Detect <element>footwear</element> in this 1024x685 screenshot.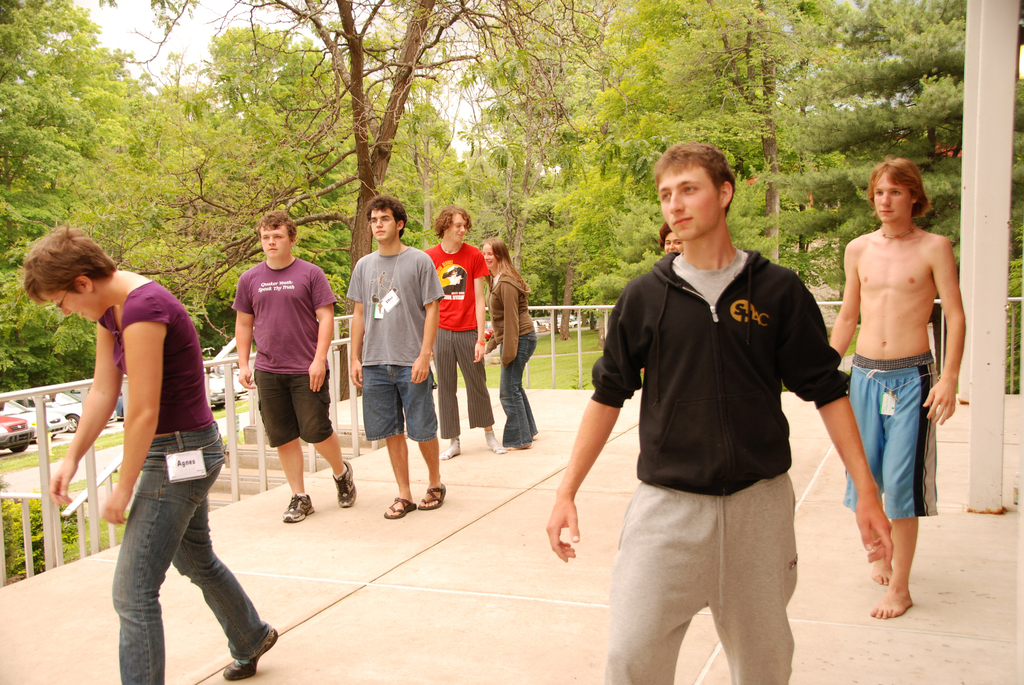
Detection: BBox(331, 459, 357, 508).
